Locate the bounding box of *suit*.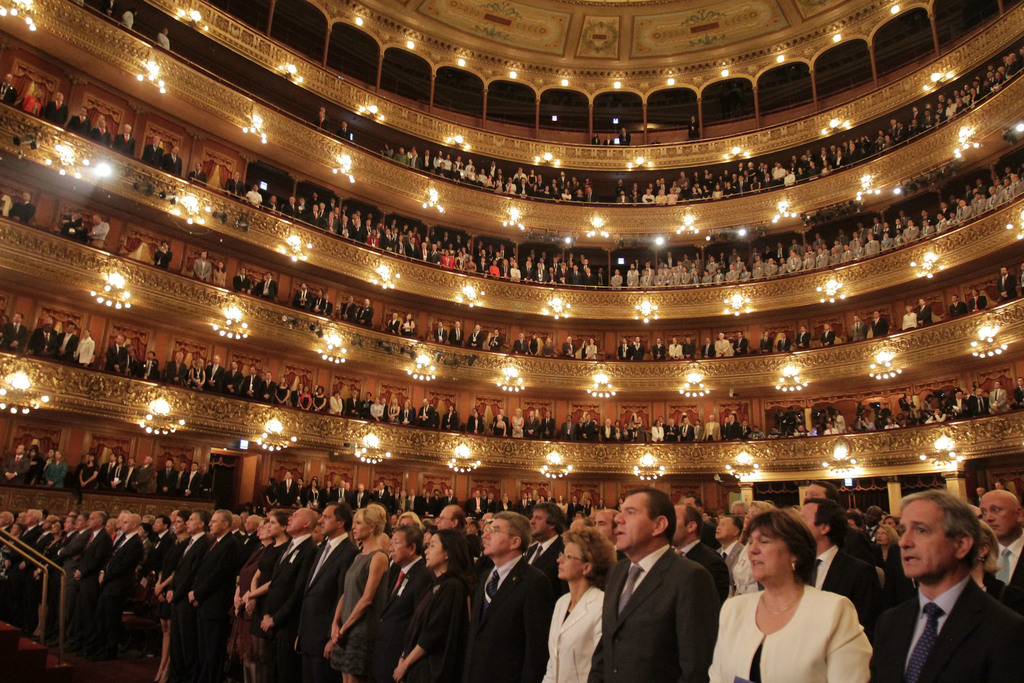
Bounding box: 581:347:588:359.
